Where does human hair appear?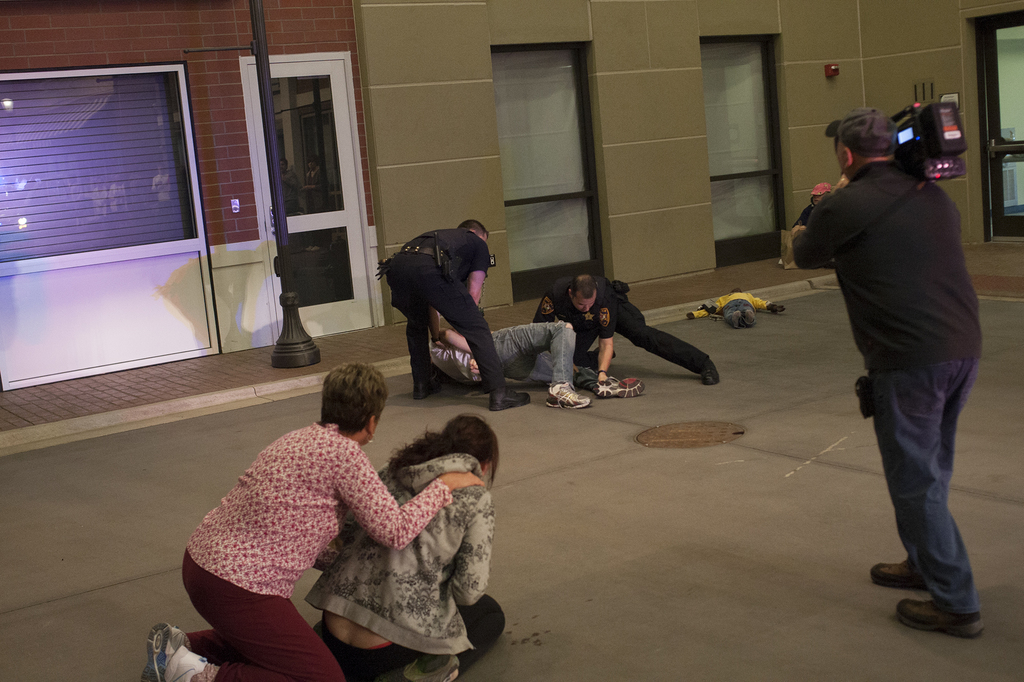
Appears at x1=385, y1=409, x2=504, y2=494.
